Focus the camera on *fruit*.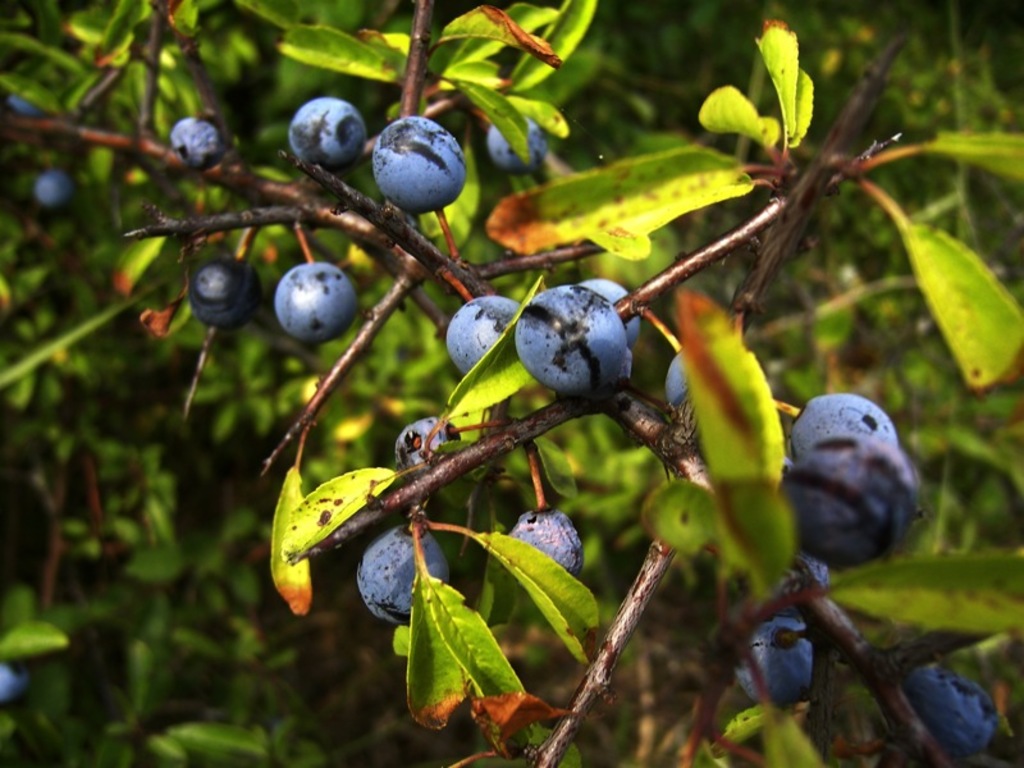
Focus region: region(787, 393, 892, 452).
